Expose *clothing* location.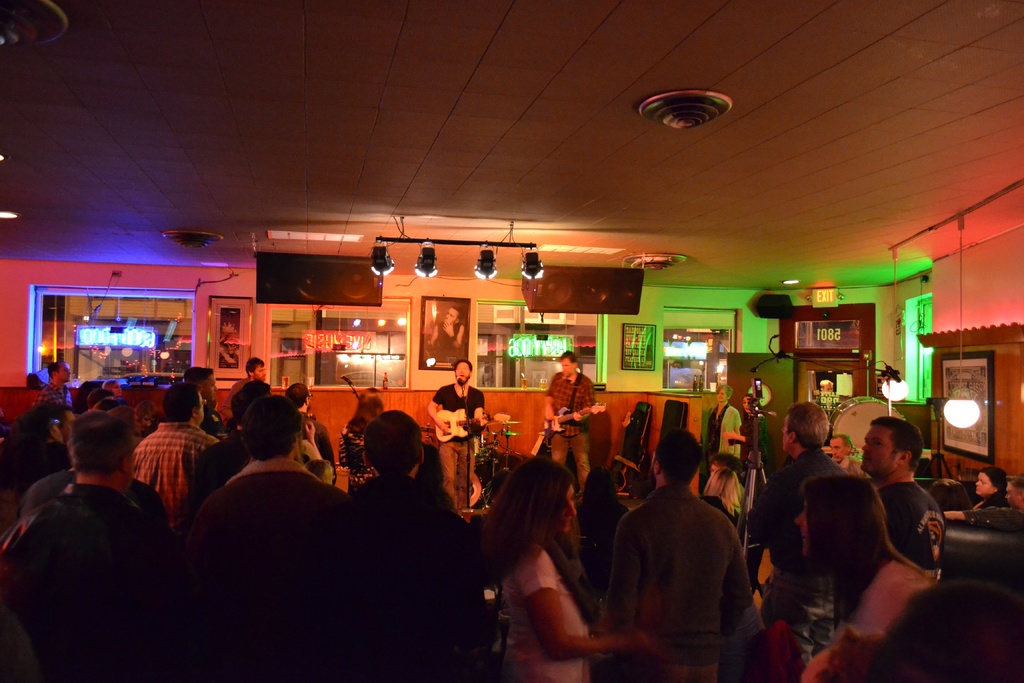
Exposed at detection(122, 419, 213, 530).
